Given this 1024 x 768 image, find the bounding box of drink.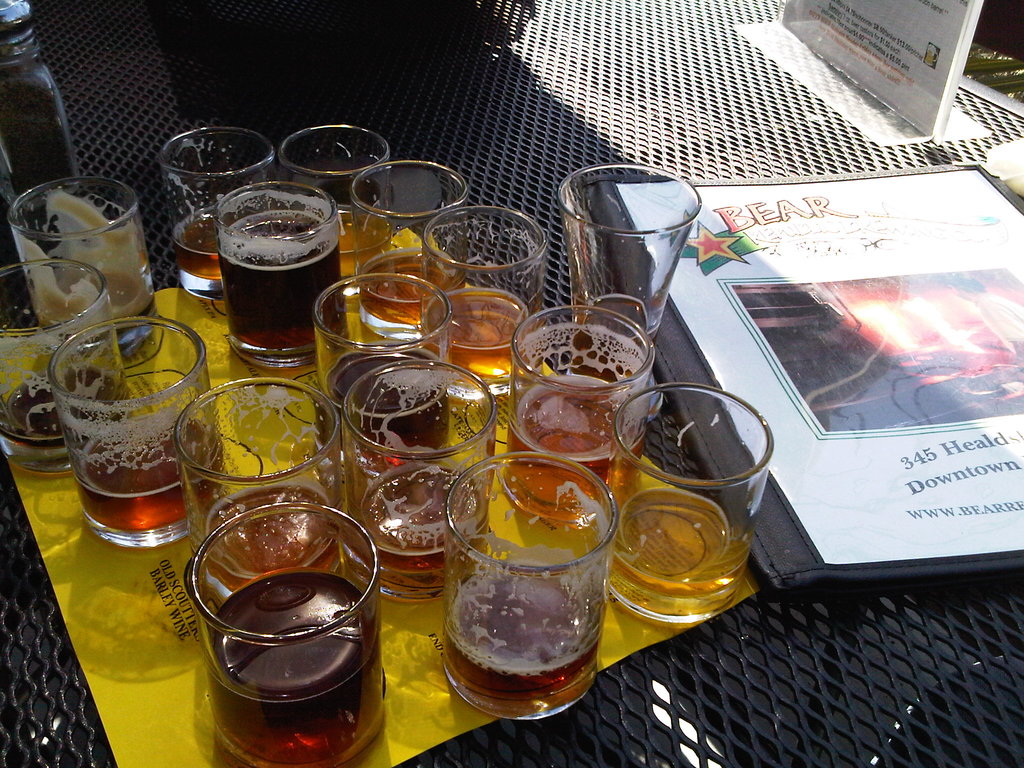
Rect(605, 492, 753, 622).
